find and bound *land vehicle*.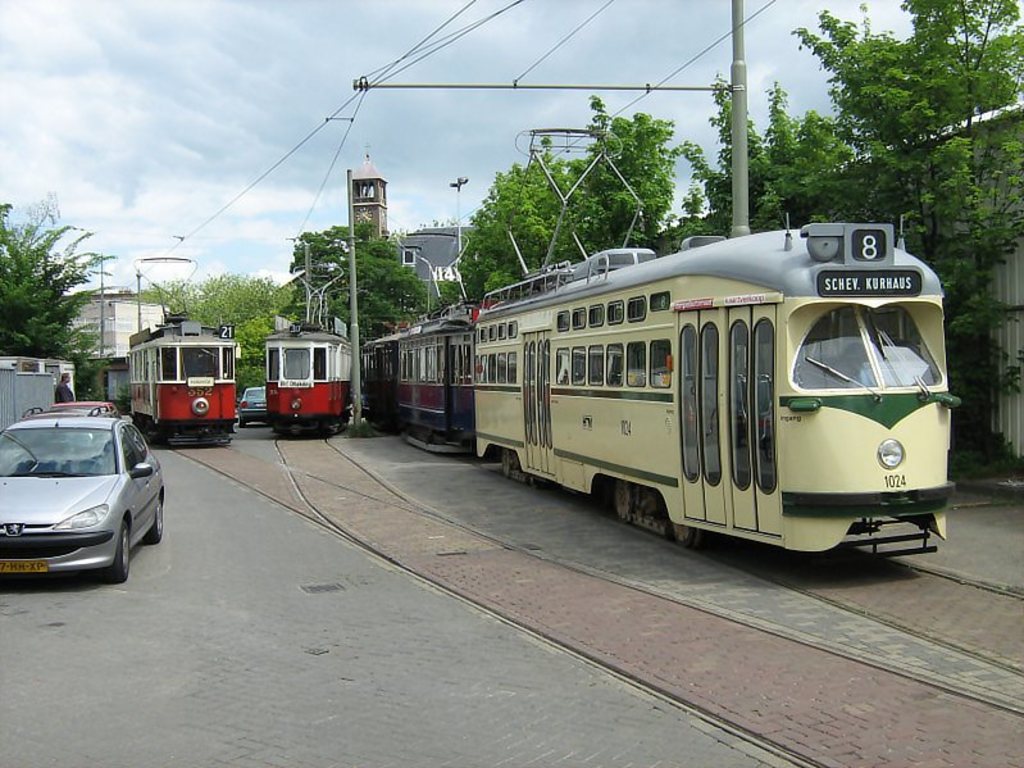
Bound: (0, 404, 168, 585).
